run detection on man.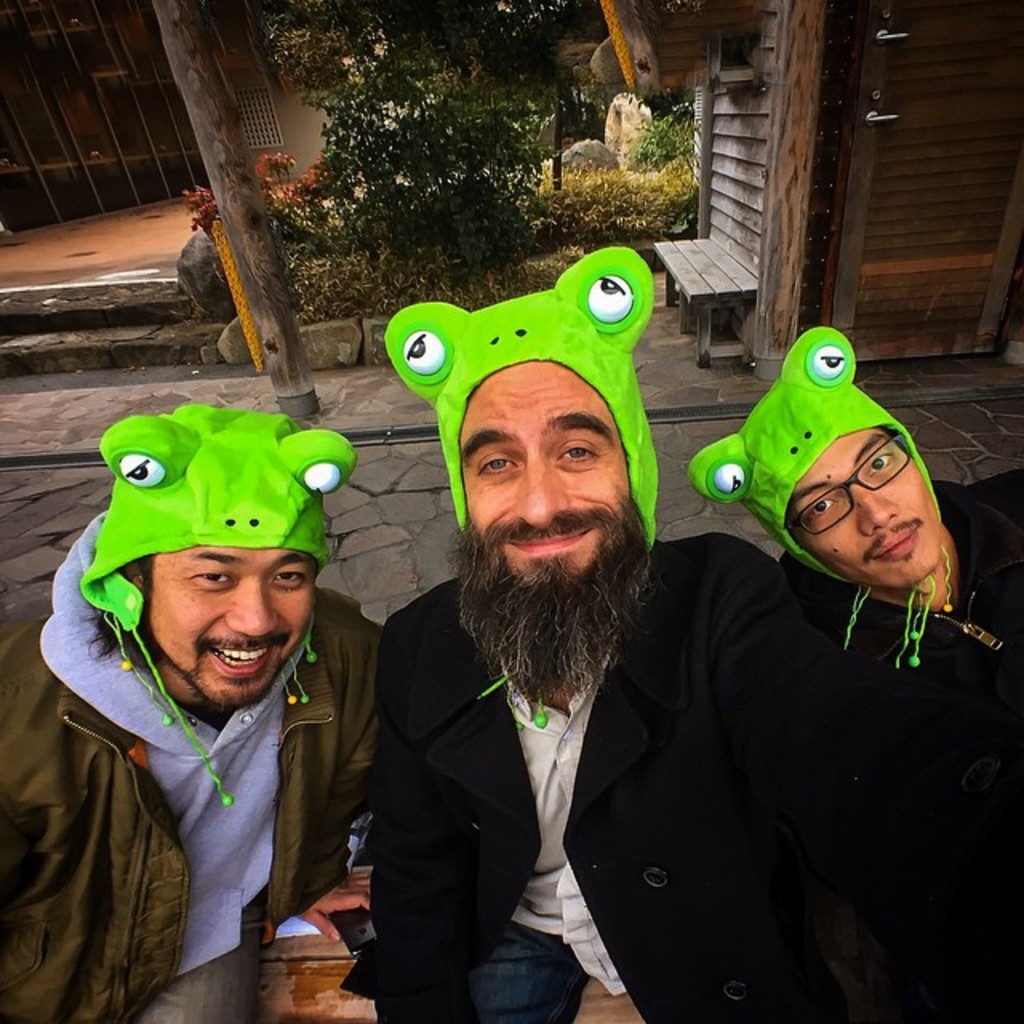
Result: <bbox>694, 325, 1022, 1022</bbox>.
